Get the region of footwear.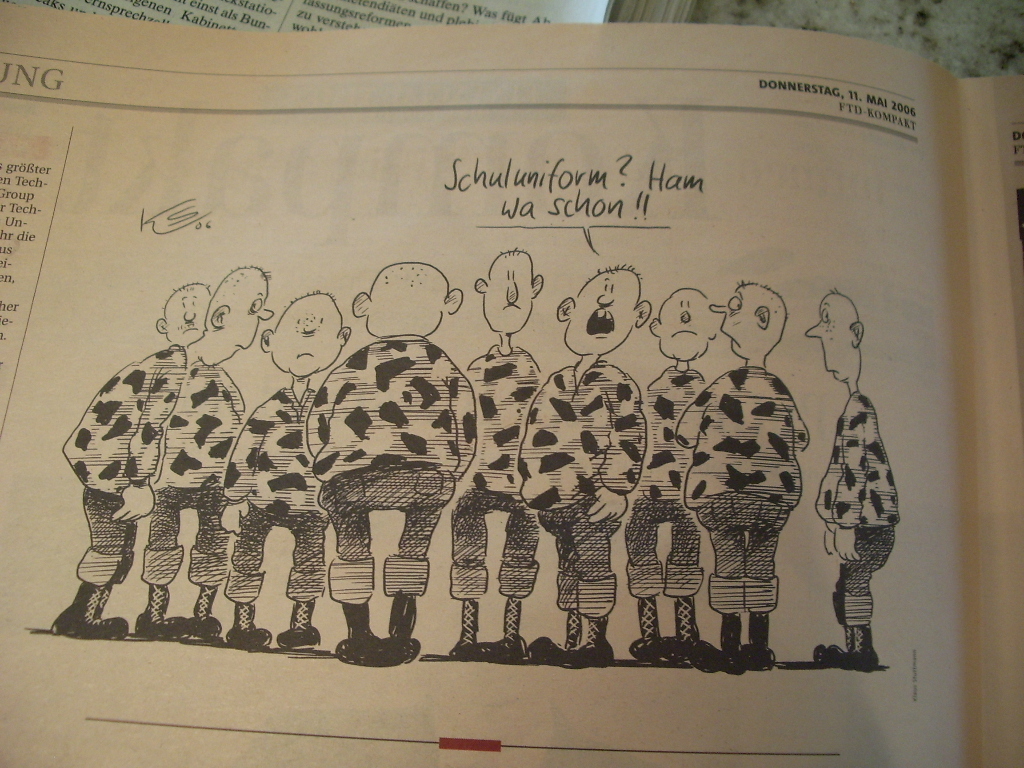
[left=369, top=595, right=423, bottom=669].
